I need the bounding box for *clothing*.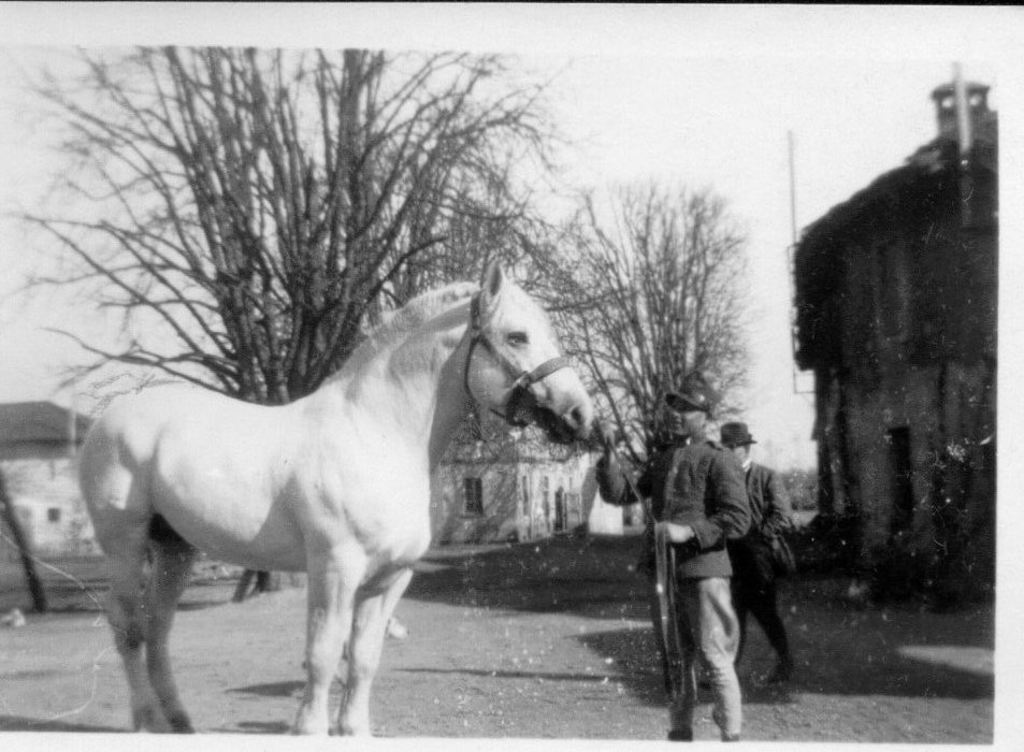
Here it is: x1=595, y1=430, x2=753, y2=736.
